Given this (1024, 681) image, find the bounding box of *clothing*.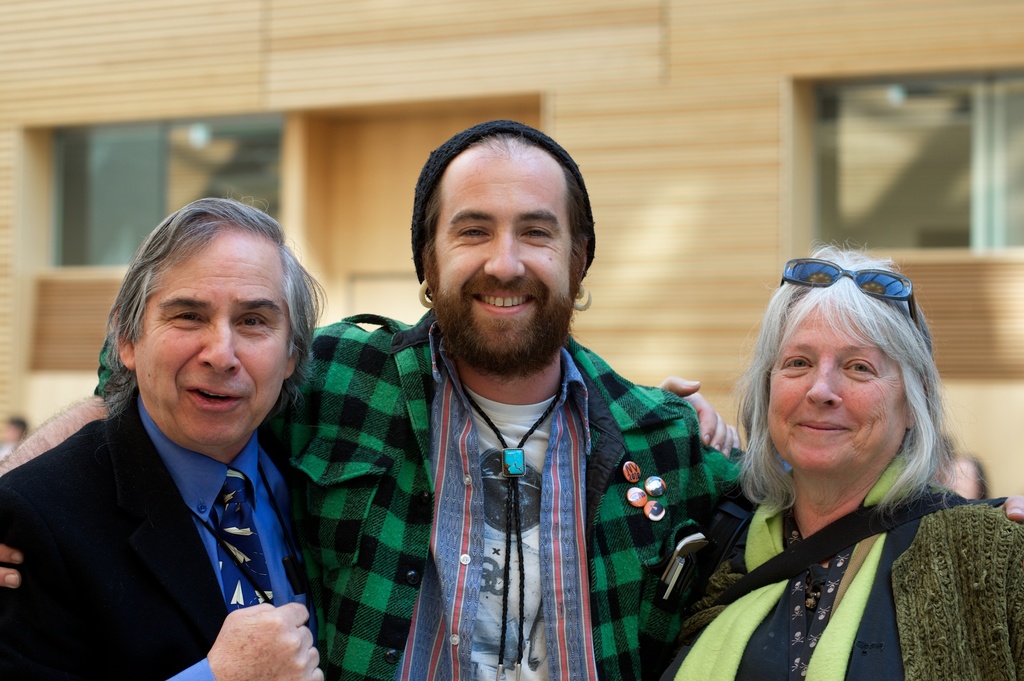
BBox(632, 463, 1023, 680).
